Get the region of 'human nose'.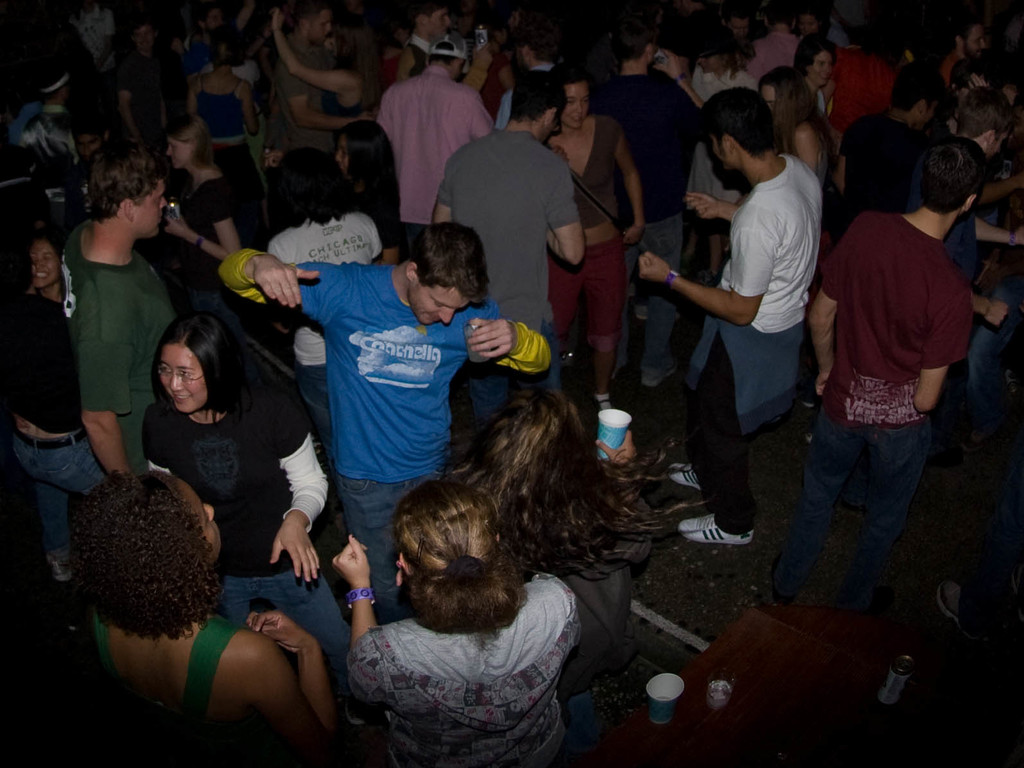
Rect(820, 62, 831, 75).
